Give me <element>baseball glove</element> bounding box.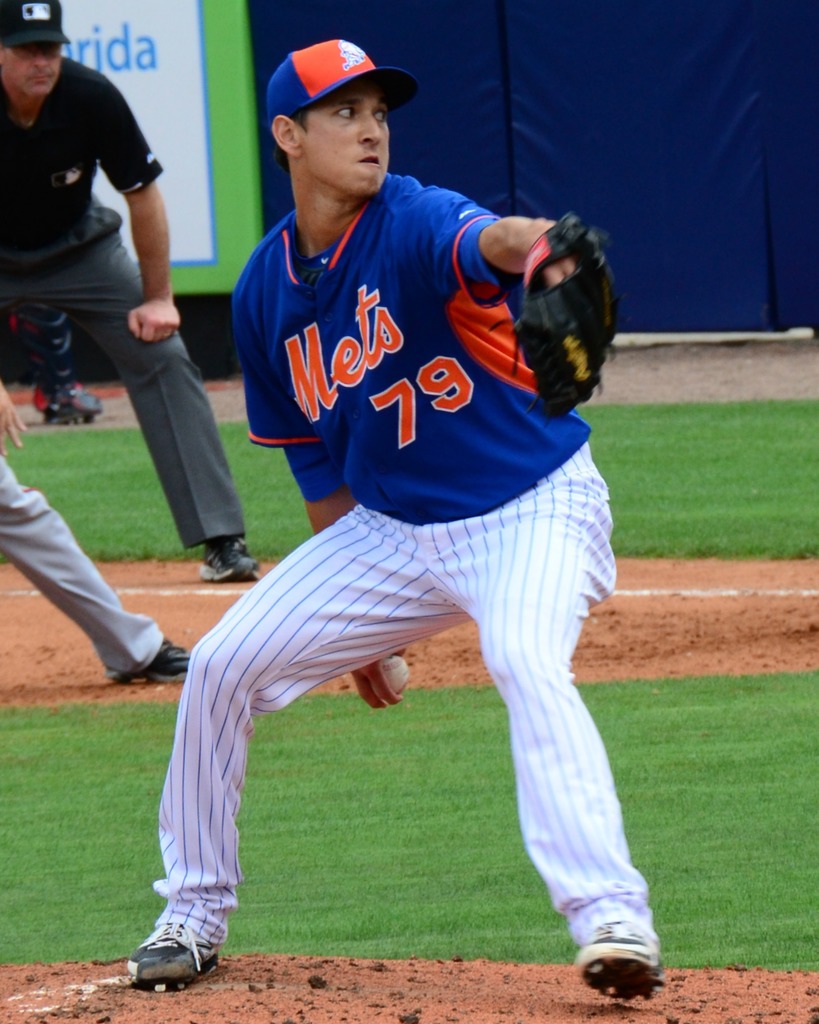
bbox=(509, 214, 619, 420).
